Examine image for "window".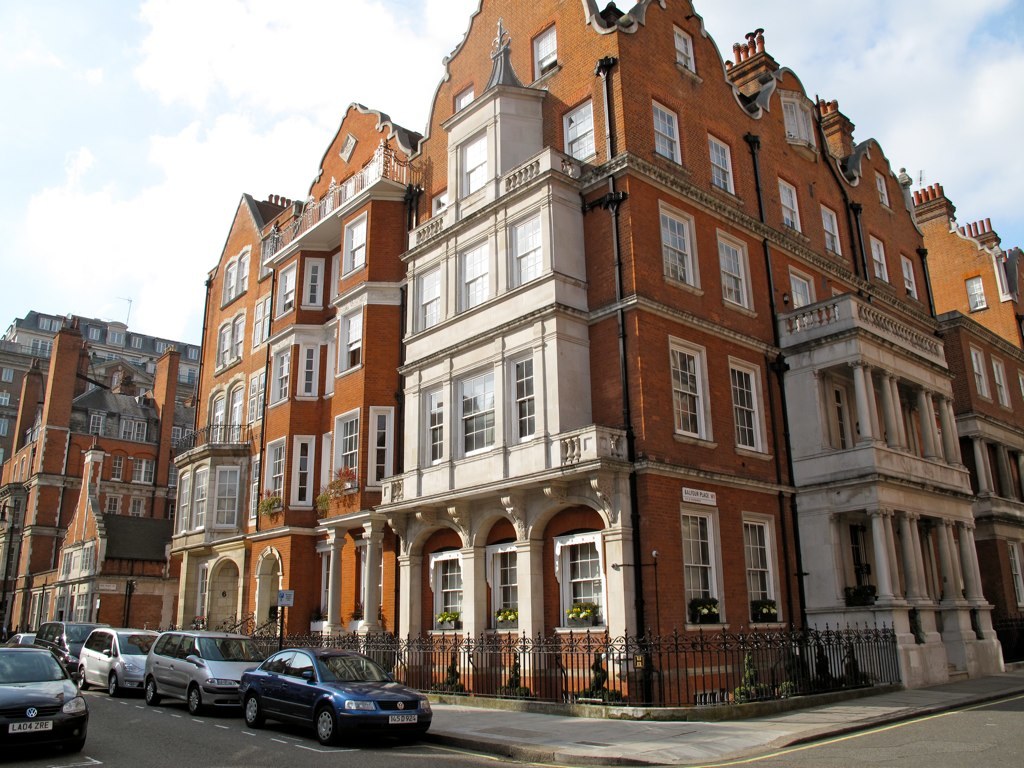
Examination result: (371,416,392,481).
